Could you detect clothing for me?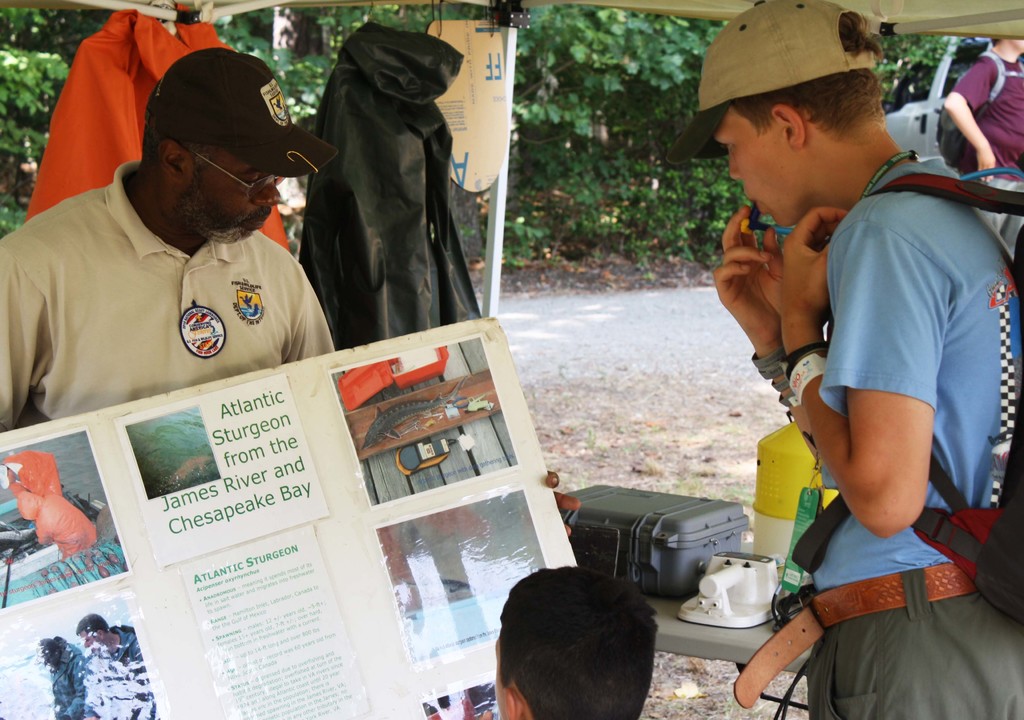
Detection result: box=[945, 56, 1023, 257].
